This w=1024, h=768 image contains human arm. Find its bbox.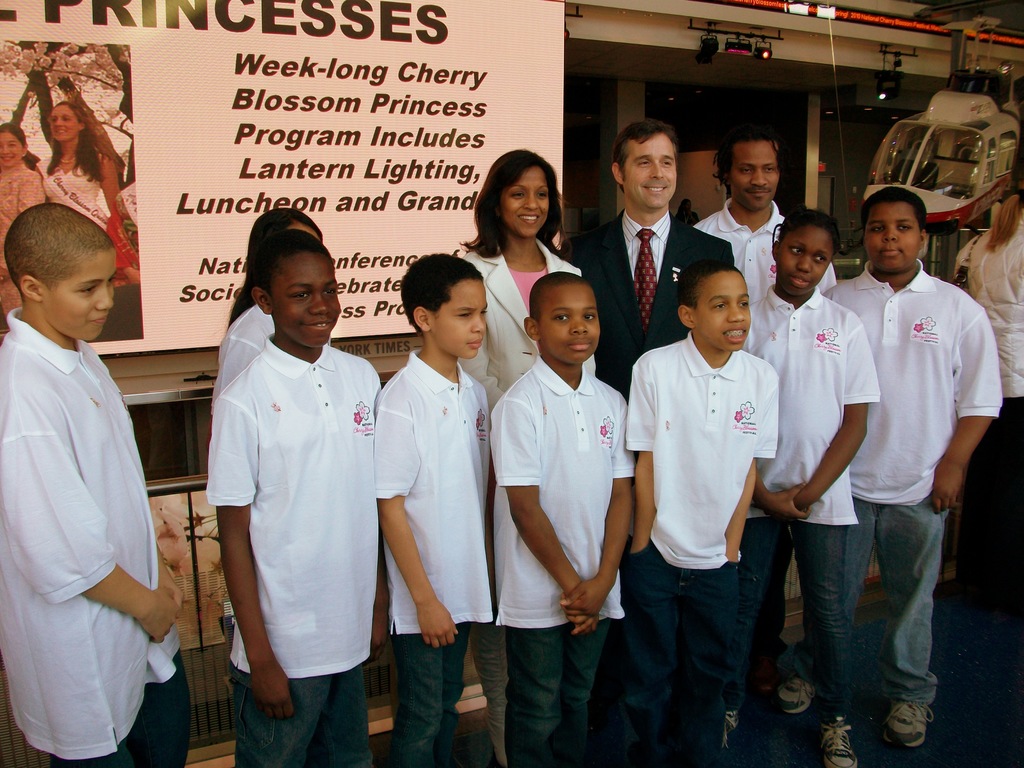
(left=201, top=390, right=294, bottom=715).
